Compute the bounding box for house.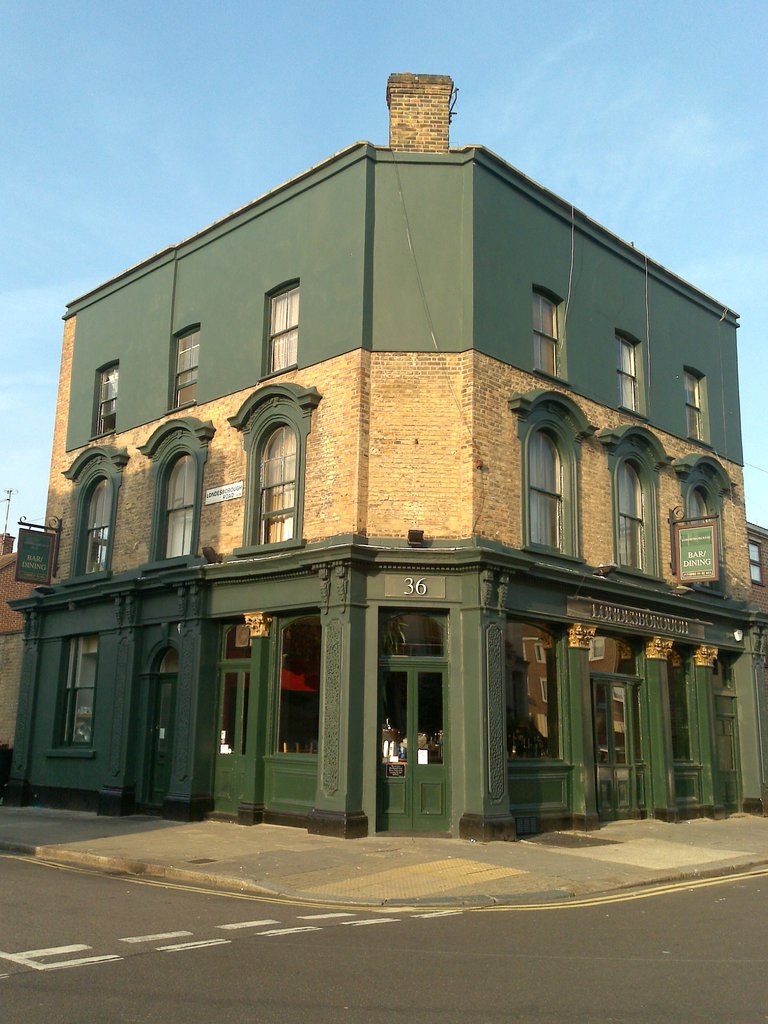
0 532 51 755.
